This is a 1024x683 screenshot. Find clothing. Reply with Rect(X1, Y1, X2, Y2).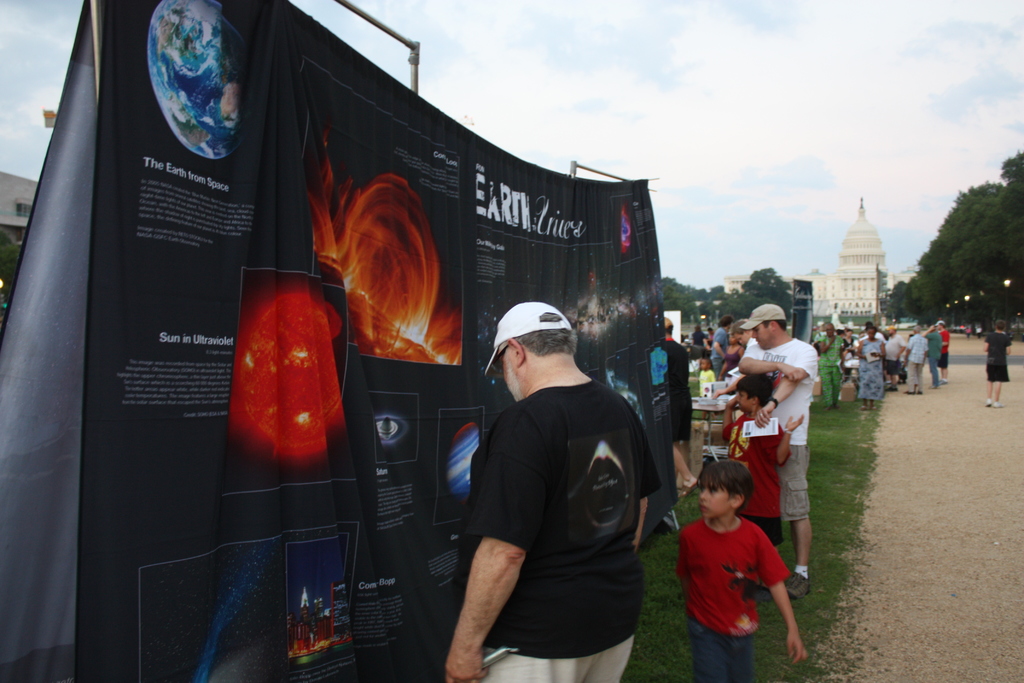
Rect(672, 514, 790, 682).
